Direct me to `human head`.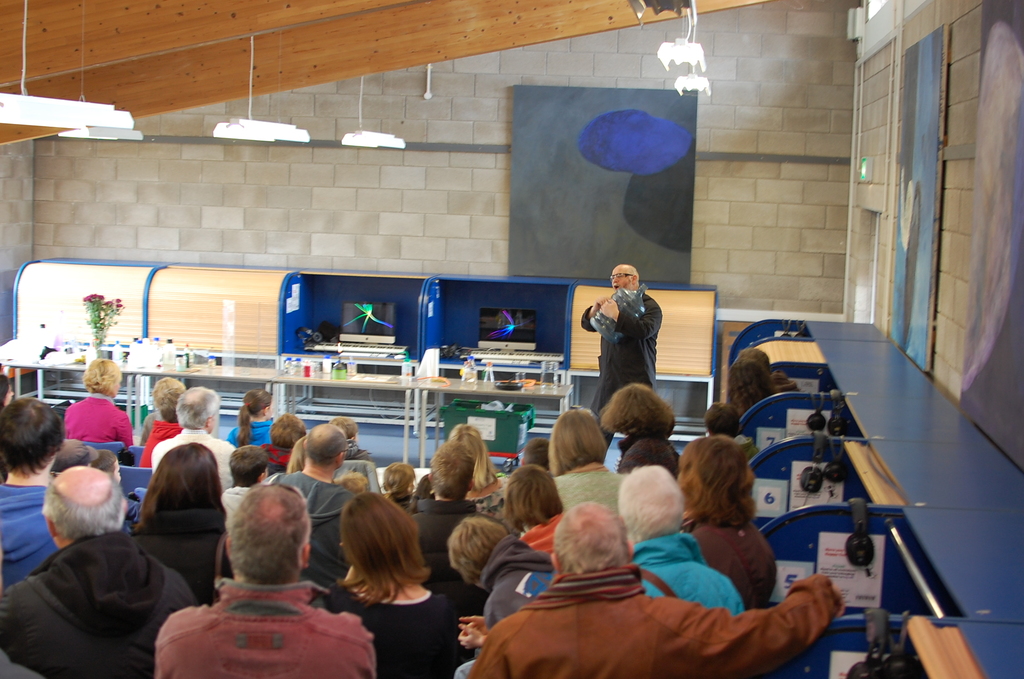
Direction: detection(602, 384, 676, 436).
